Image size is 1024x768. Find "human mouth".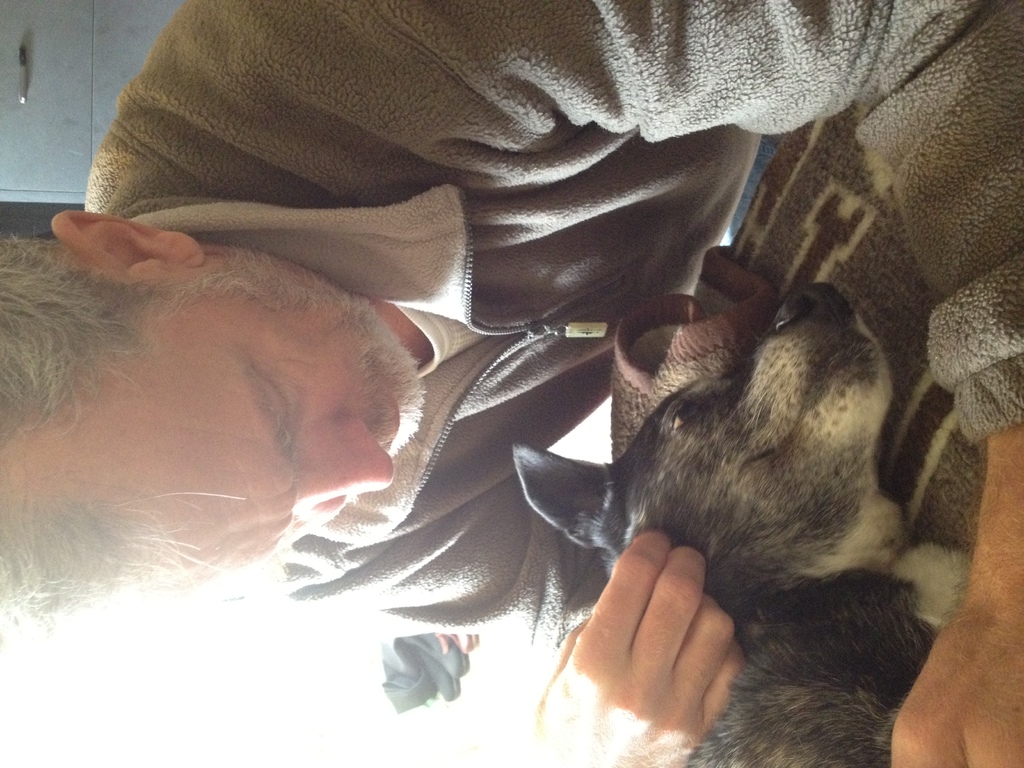
[x1=373, y1=367, x2=412, y2=452].
